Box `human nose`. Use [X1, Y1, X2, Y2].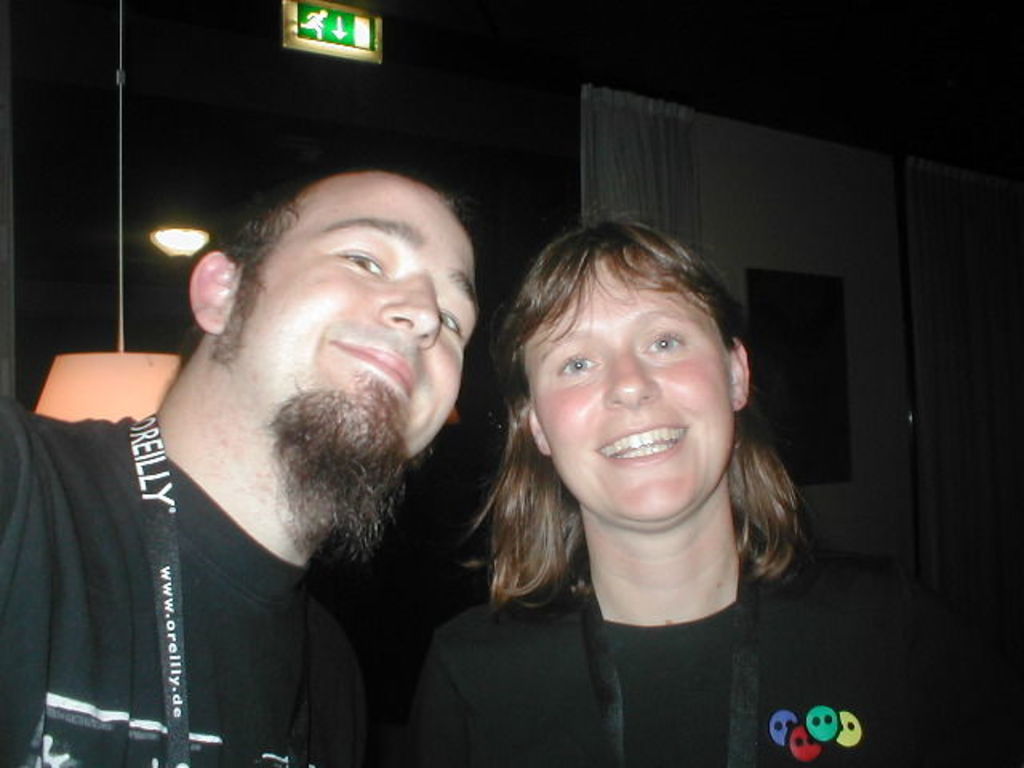
[603, 339, 664, 406].
